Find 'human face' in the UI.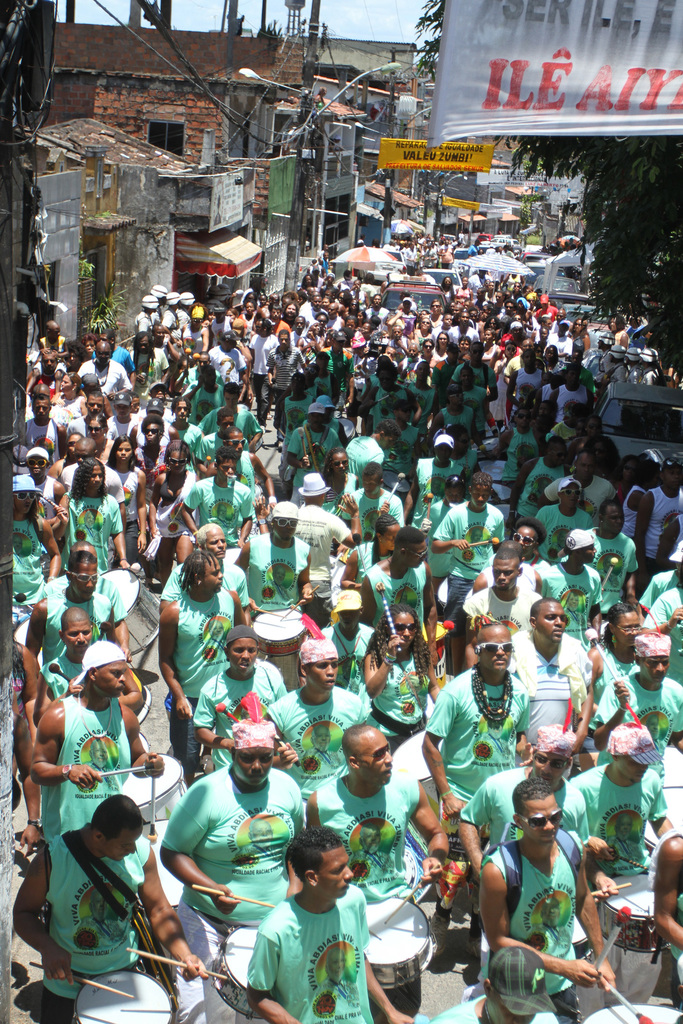
UI element at 136,335,149,356.
